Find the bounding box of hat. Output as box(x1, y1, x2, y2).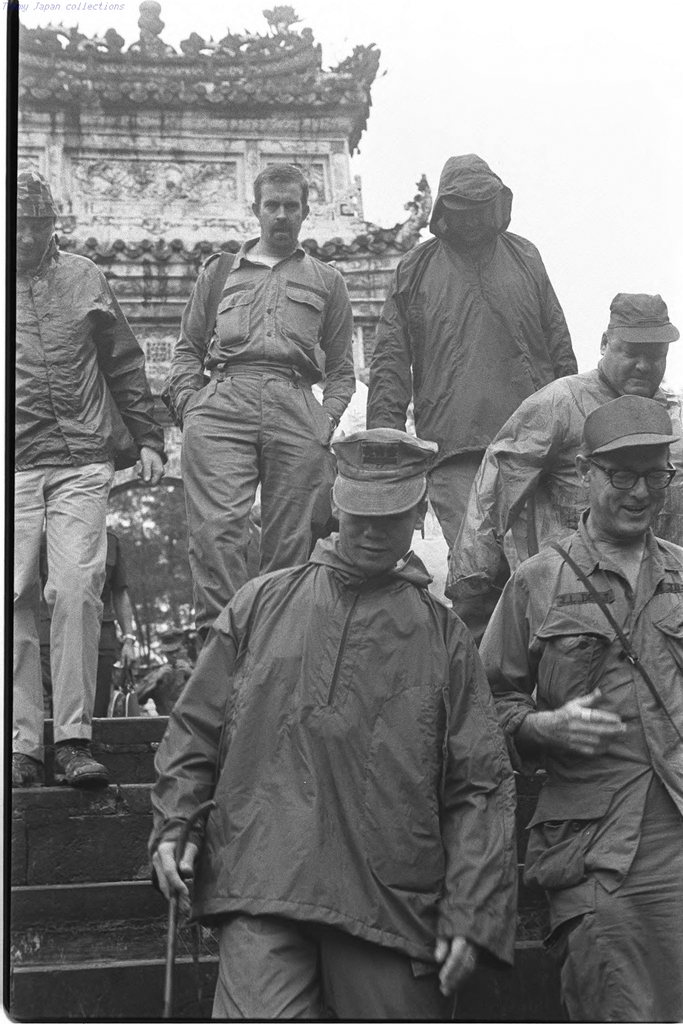
box(582, 392, 680, 461).
